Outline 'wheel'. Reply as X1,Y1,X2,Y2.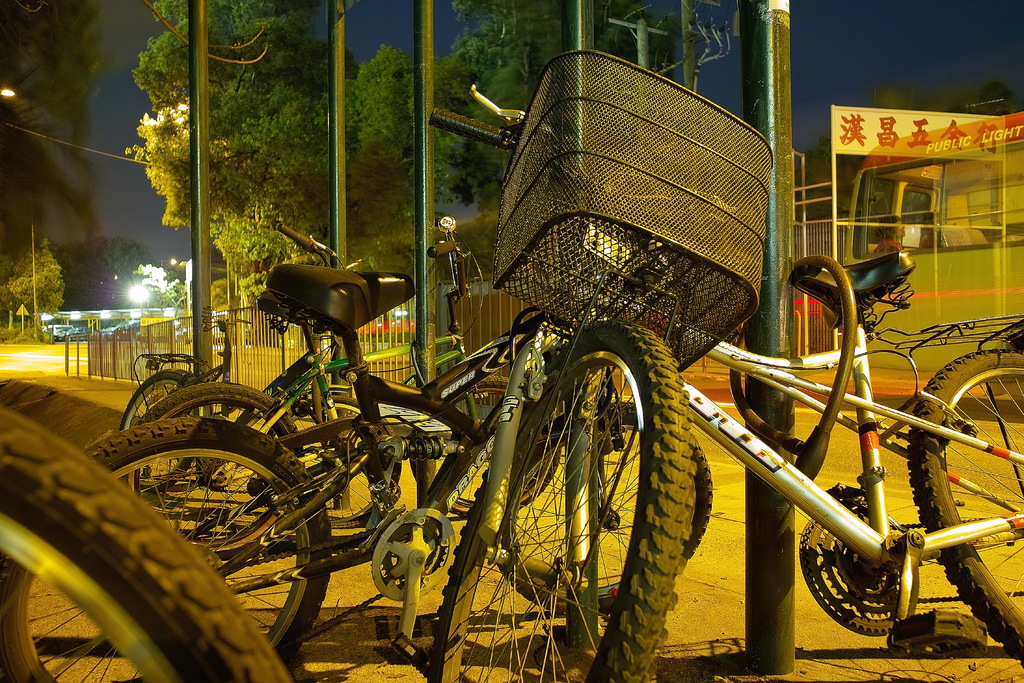
493,393,714,614.
